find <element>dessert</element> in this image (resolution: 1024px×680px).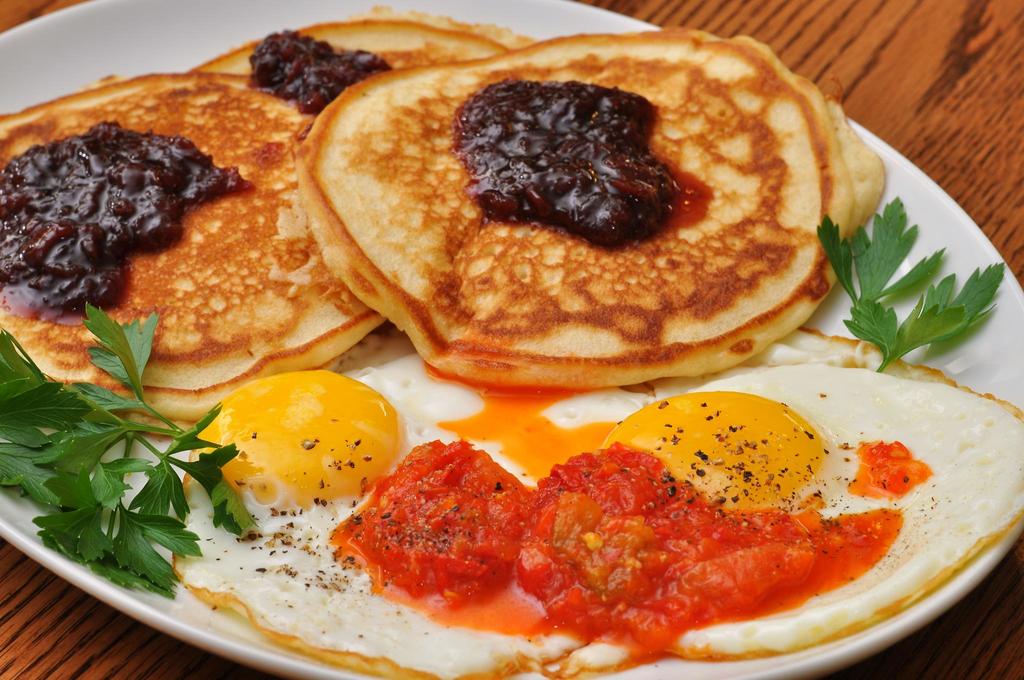
[left=23, top=89, right=385, bottom=435].
